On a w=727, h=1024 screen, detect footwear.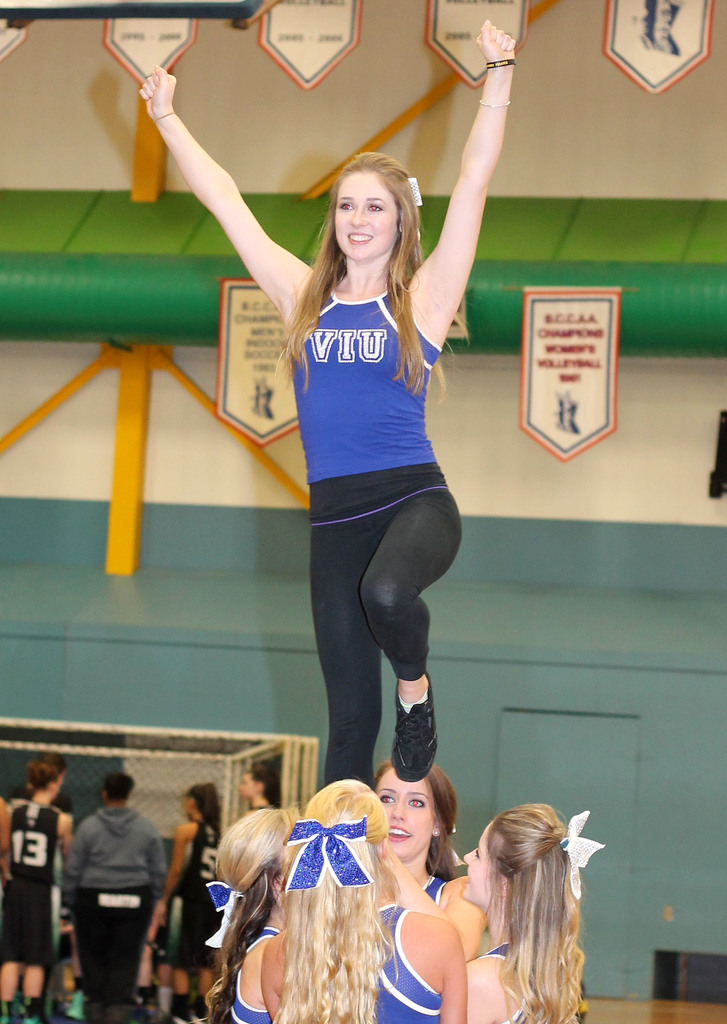
left=163, top=986, right=195, bottom=1023.
